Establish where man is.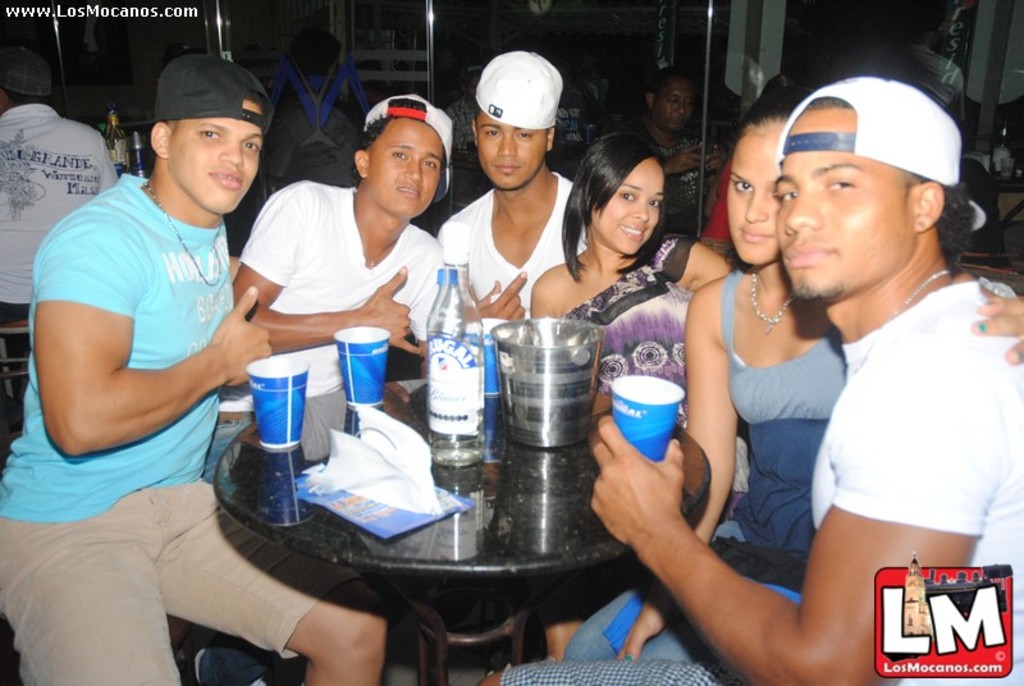
Established at (0, 46, 120, 323).
